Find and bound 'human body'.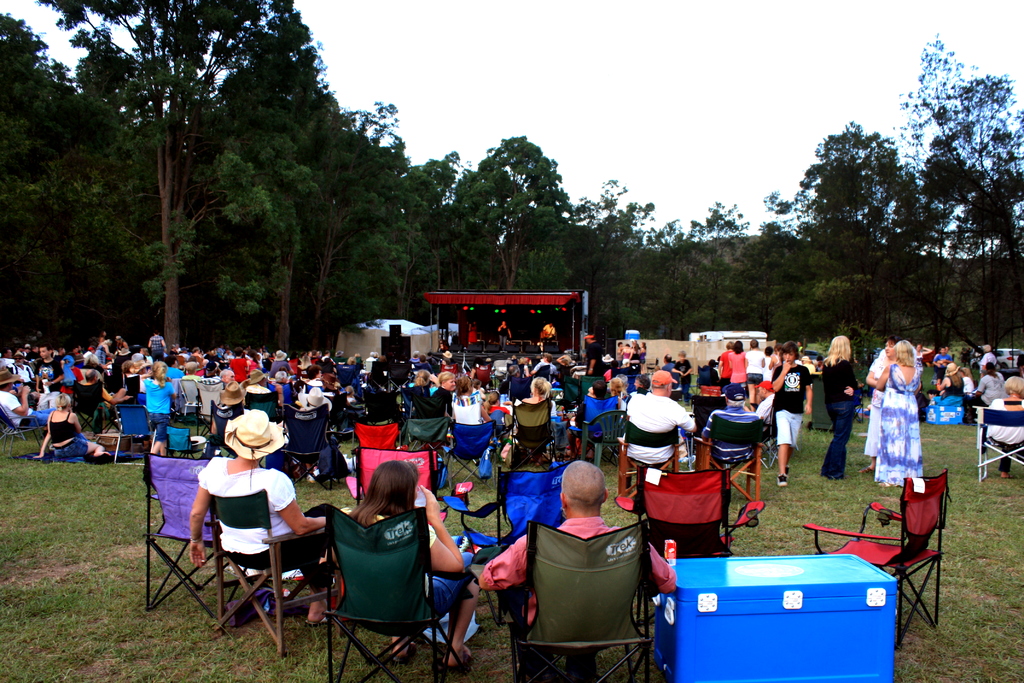
Bound: rect(580, 378, 631, 441).
